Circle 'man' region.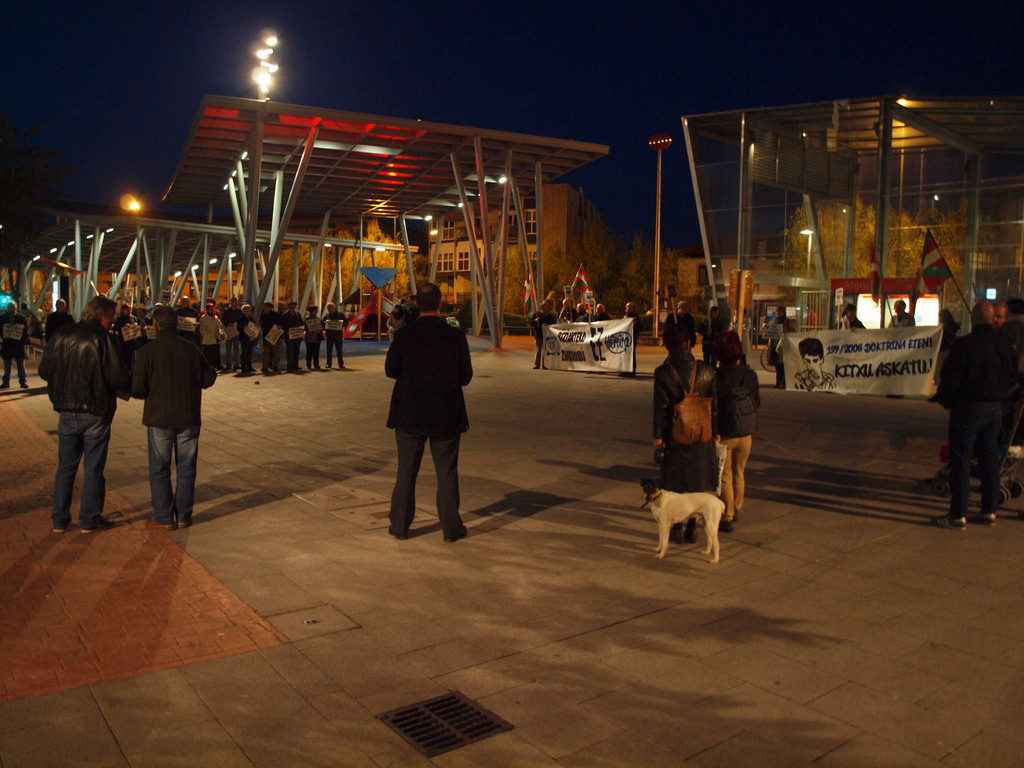
Region: 0/299/30/387.
